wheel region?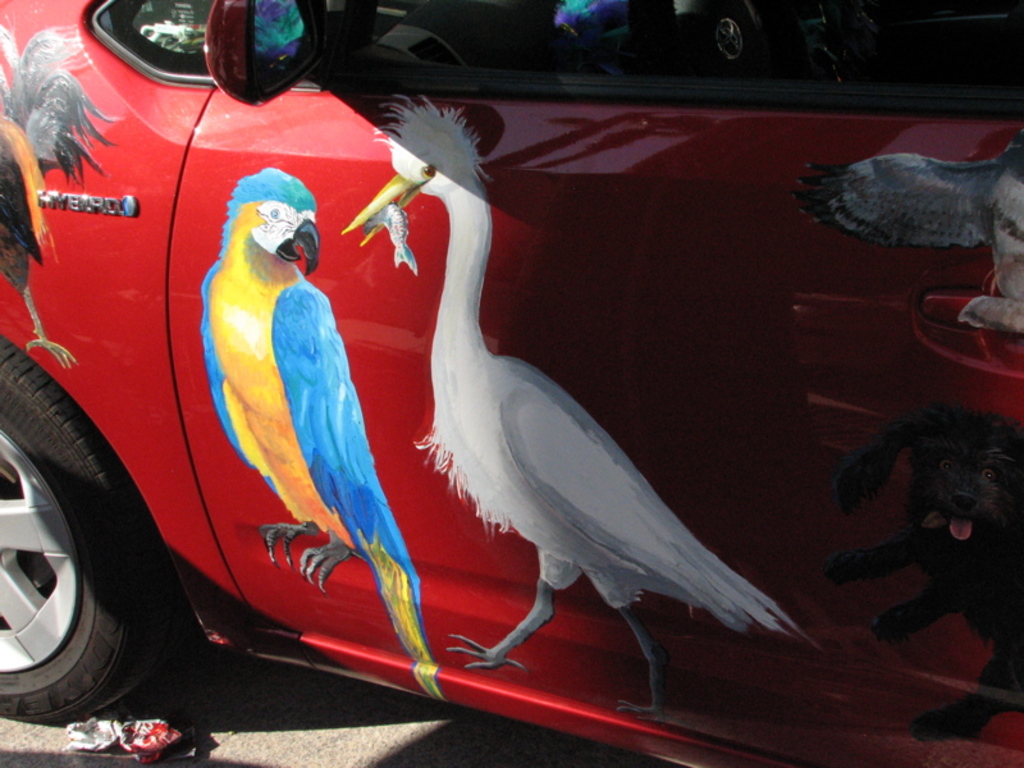
Rect(0, 485, 184, 724)
